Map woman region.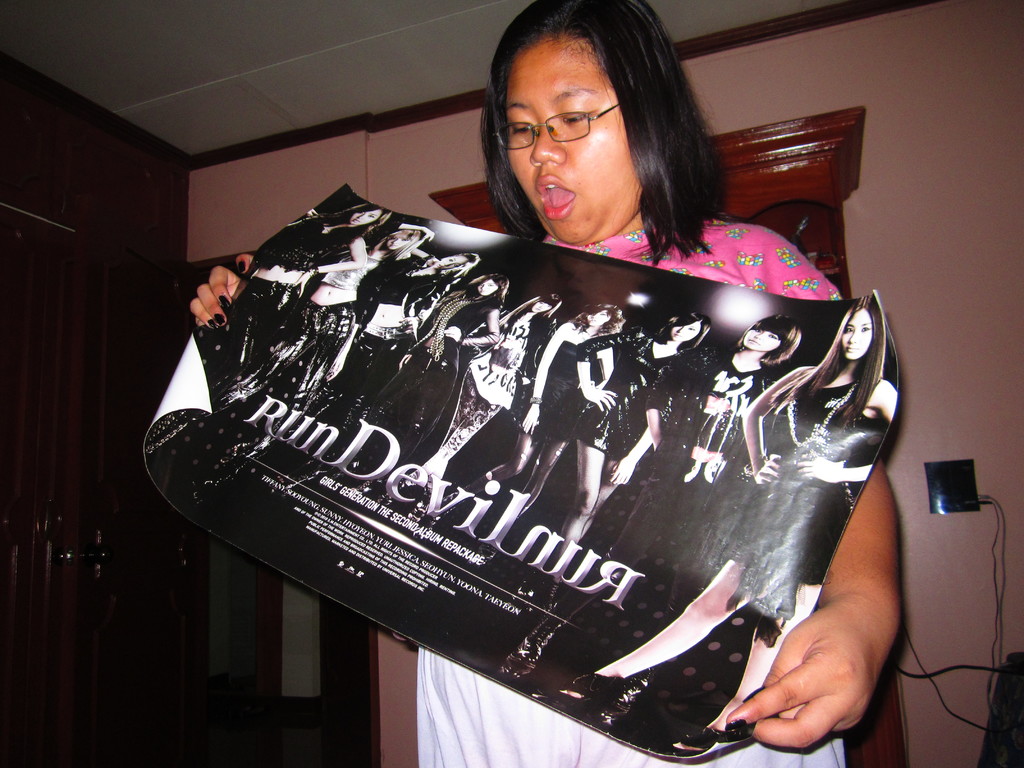
Mapped to {"x1": 507, "y1": 312, "x2": 713, "y2": 591}.
